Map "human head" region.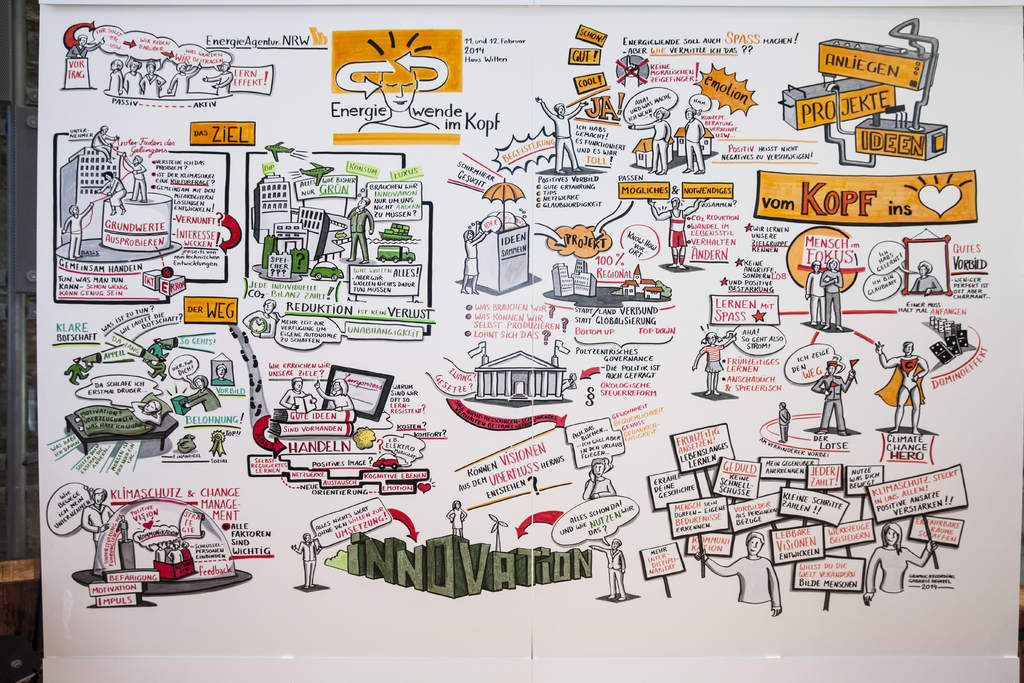
Mapped to locate(588, 458, 604, 477).
